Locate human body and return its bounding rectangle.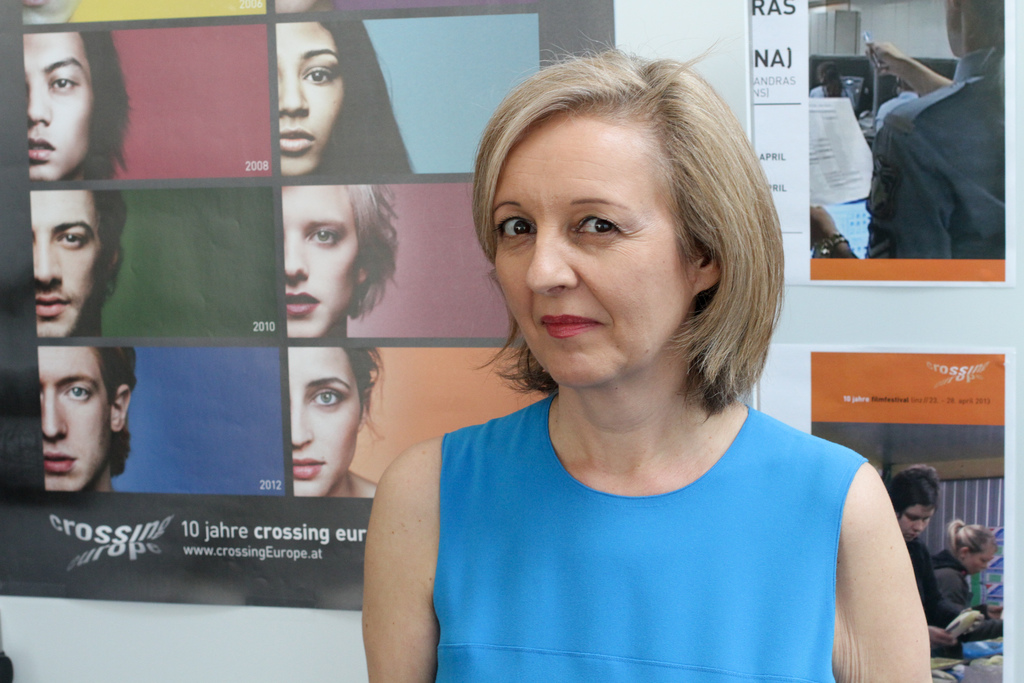
x1=874 y1=90 x2=924 y2=136.
